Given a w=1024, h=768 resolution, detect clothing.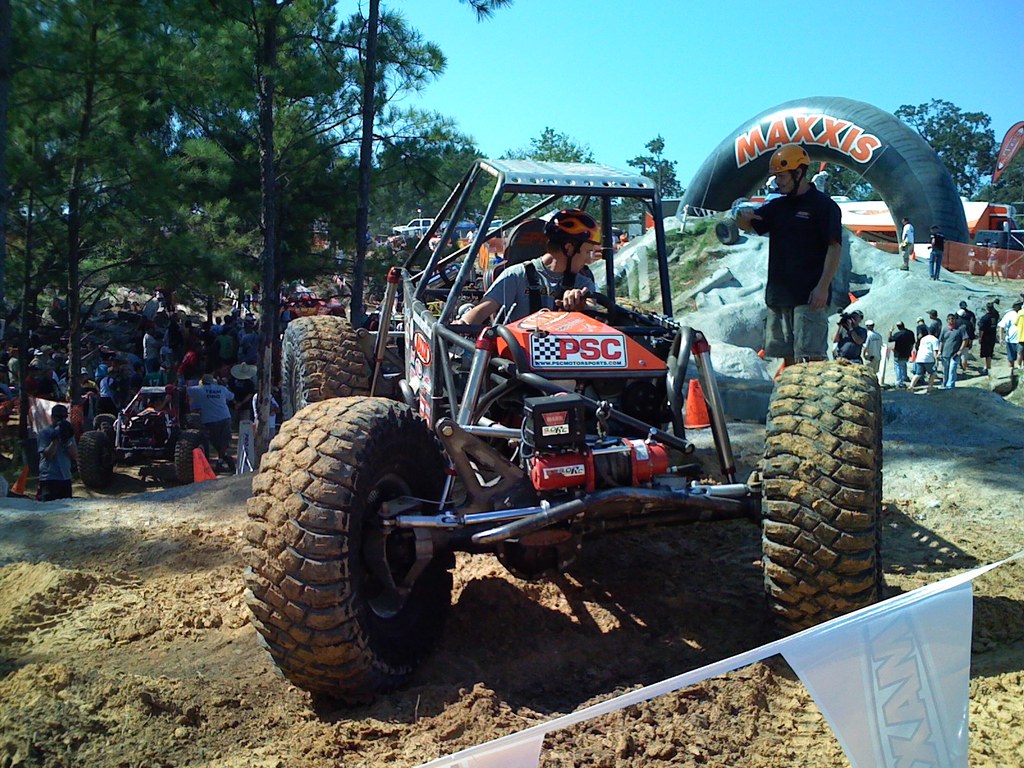
<box>486,256,604,319</box>.
